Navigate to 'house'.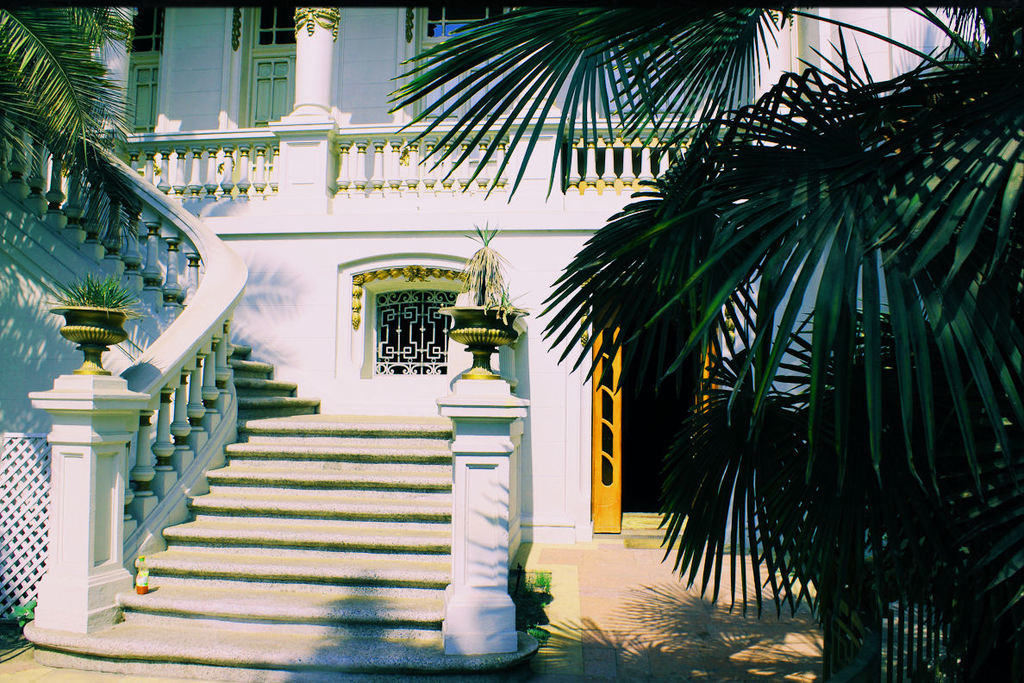
Navigation target: x1=0, y1=0, x2=1023, y2=615.
